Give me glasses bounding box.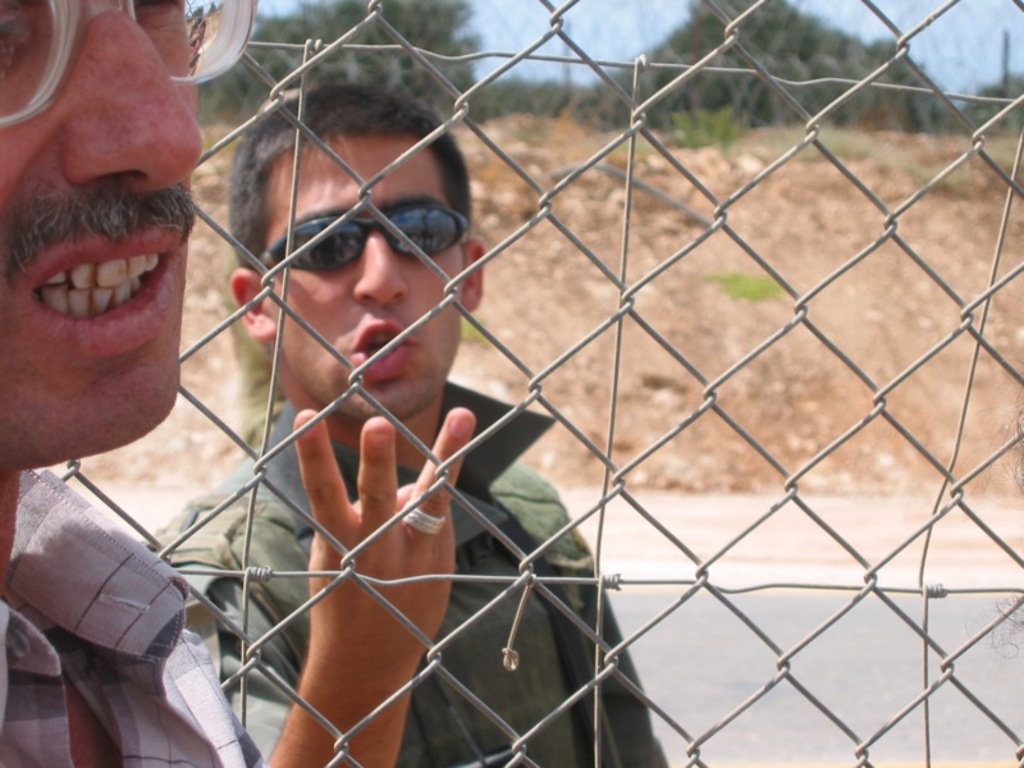
l=0, t=0, r=260, b=127.
